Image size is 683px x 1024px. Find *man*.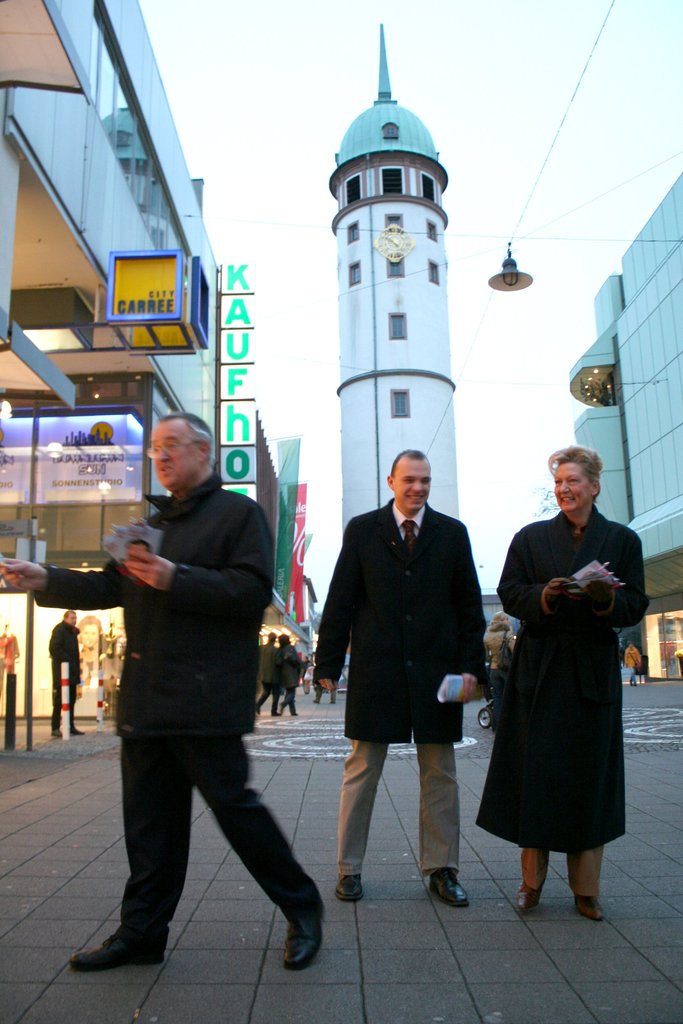
(x1=253, y1=631, x2=284, y2=720).
